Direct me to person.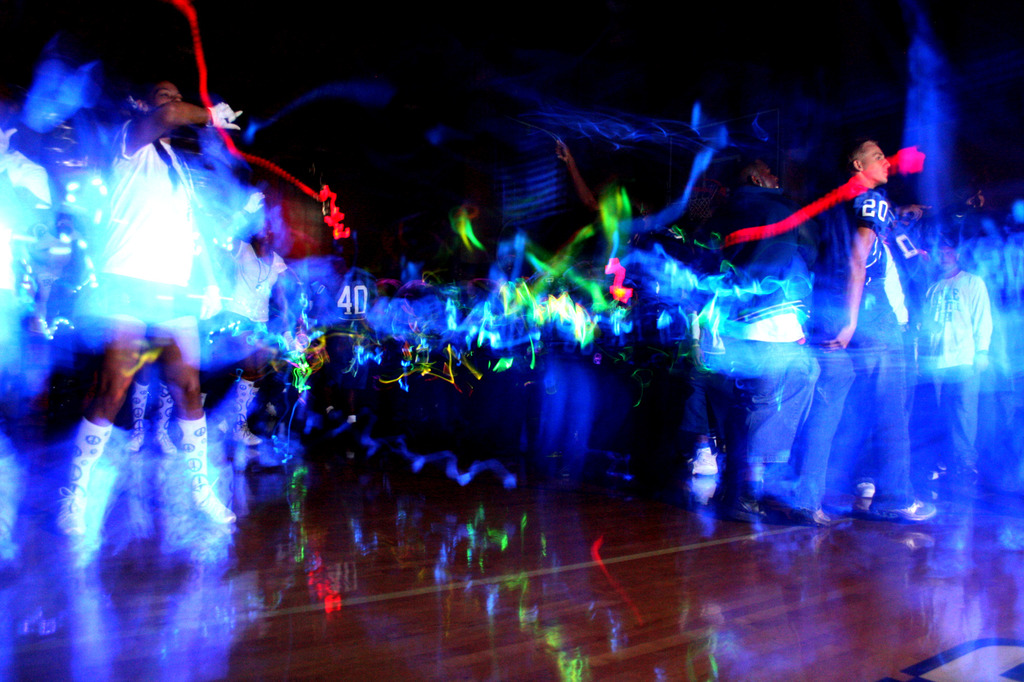
Direction: [x1=61, y1=77, x2=280, y2=532].
